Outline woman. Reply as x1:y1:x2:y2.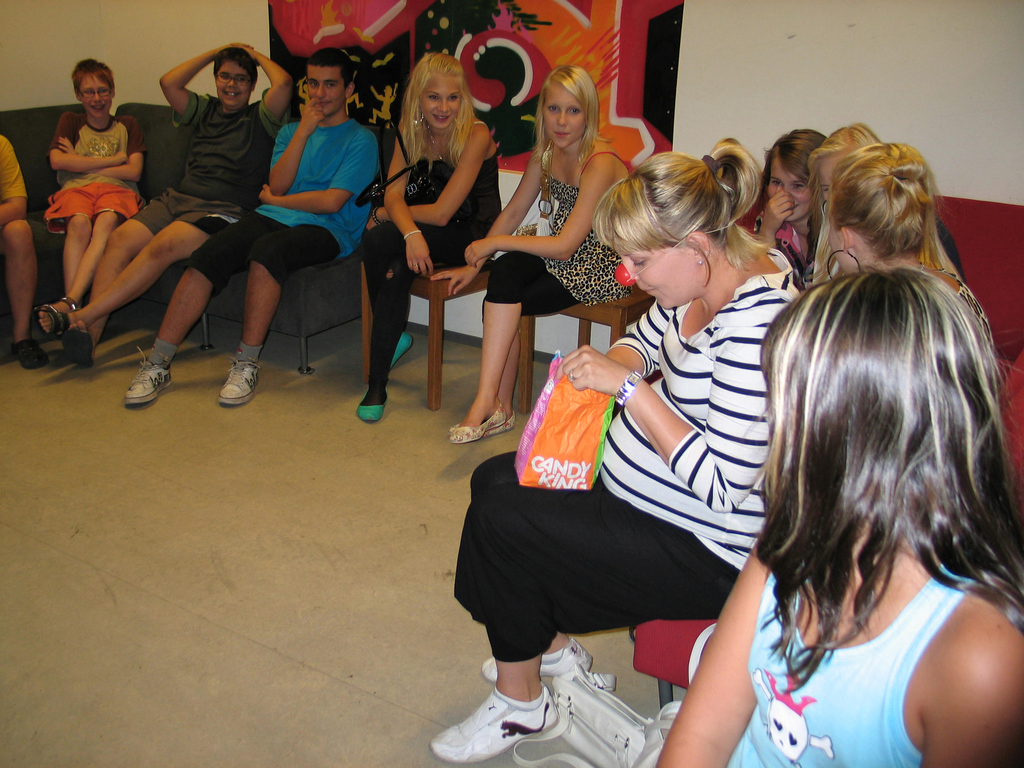
354:48:506:426.
